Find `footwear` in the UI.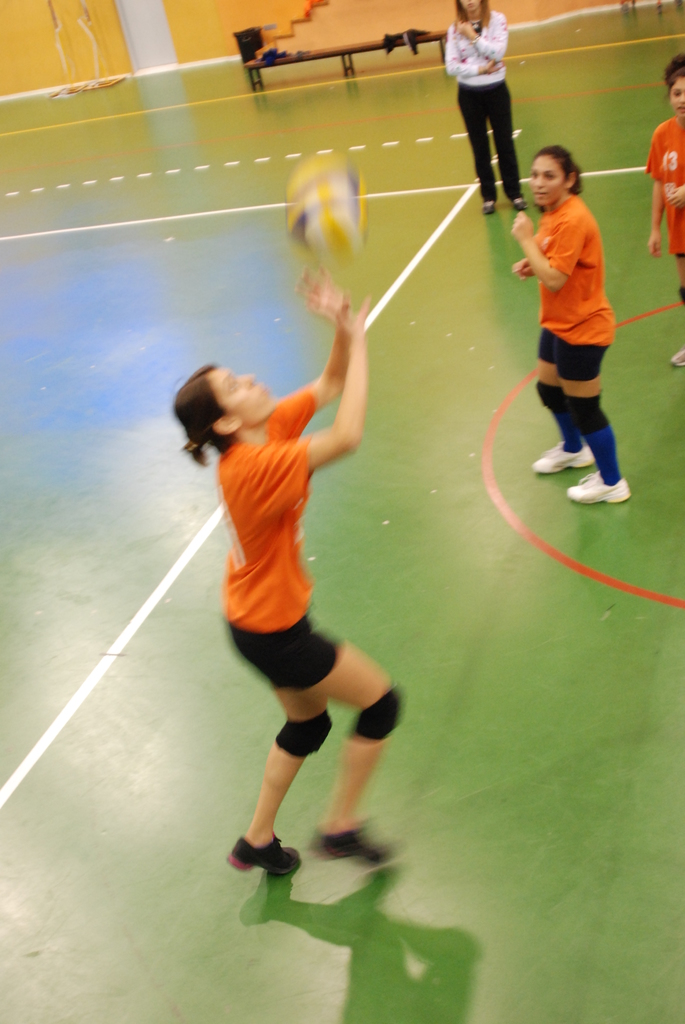
UI element at [left=529, top=440, right=602, bottom=476].
